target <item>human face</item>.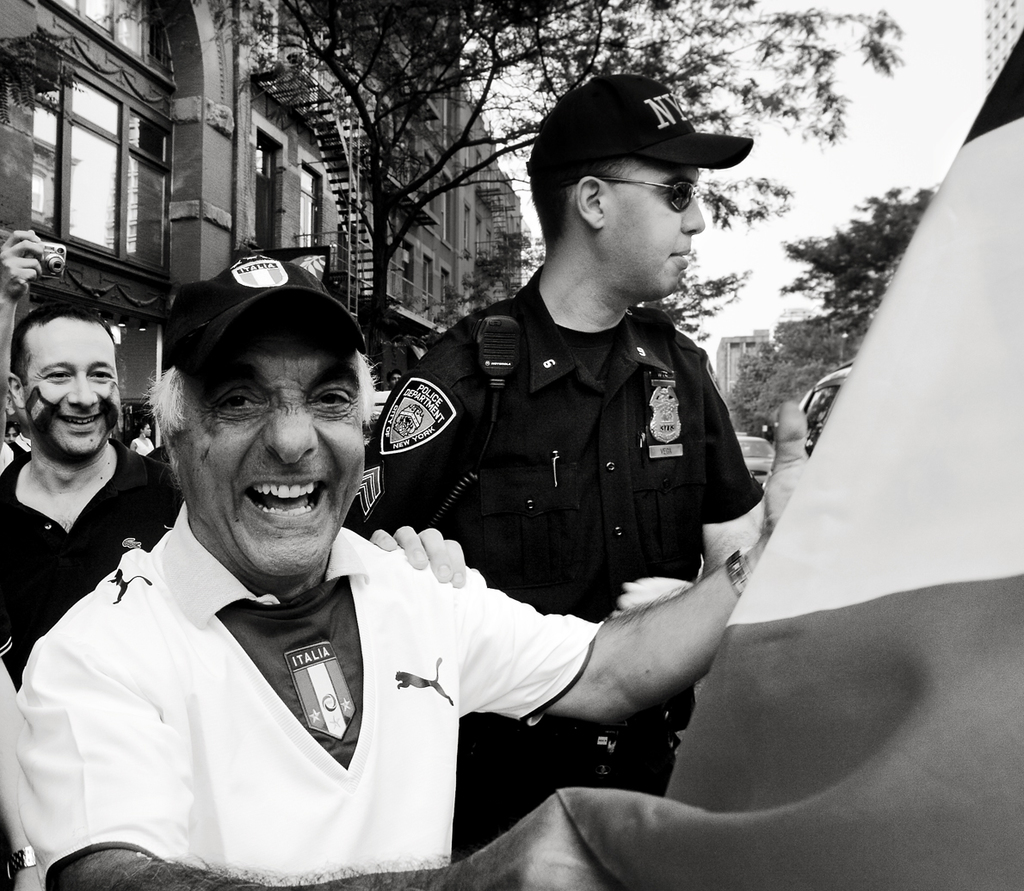
Target region: 185/312/361/579.
